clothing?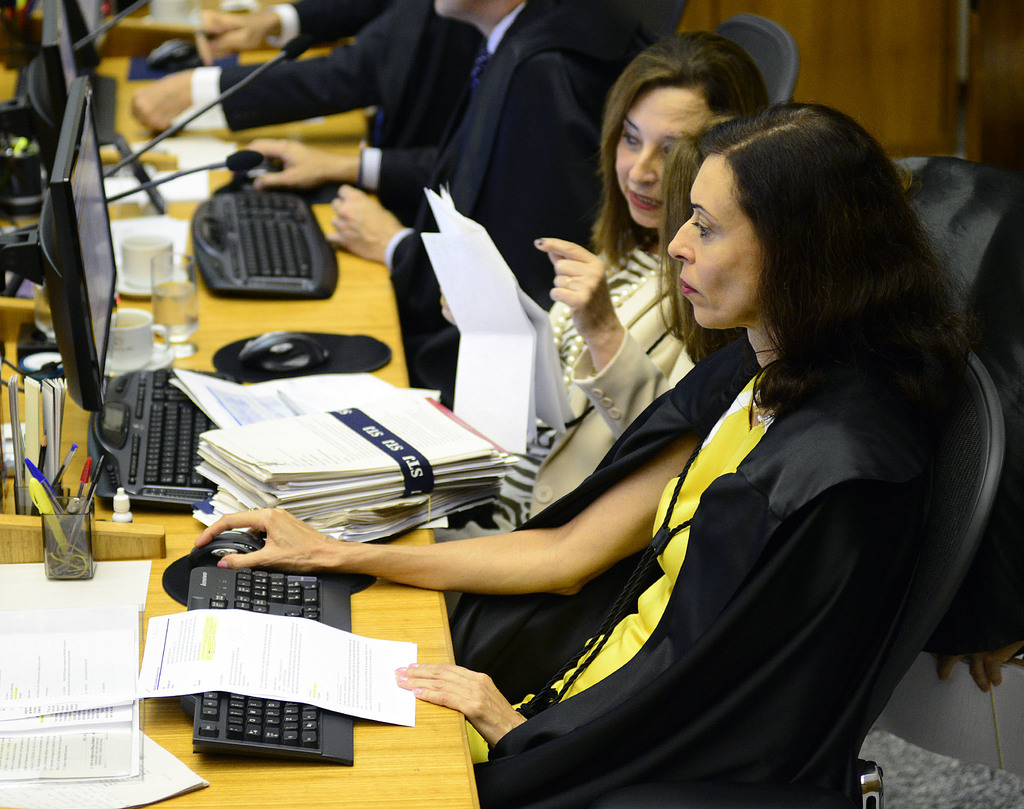
<bbox>440, 232, 703, 549</bbox>
